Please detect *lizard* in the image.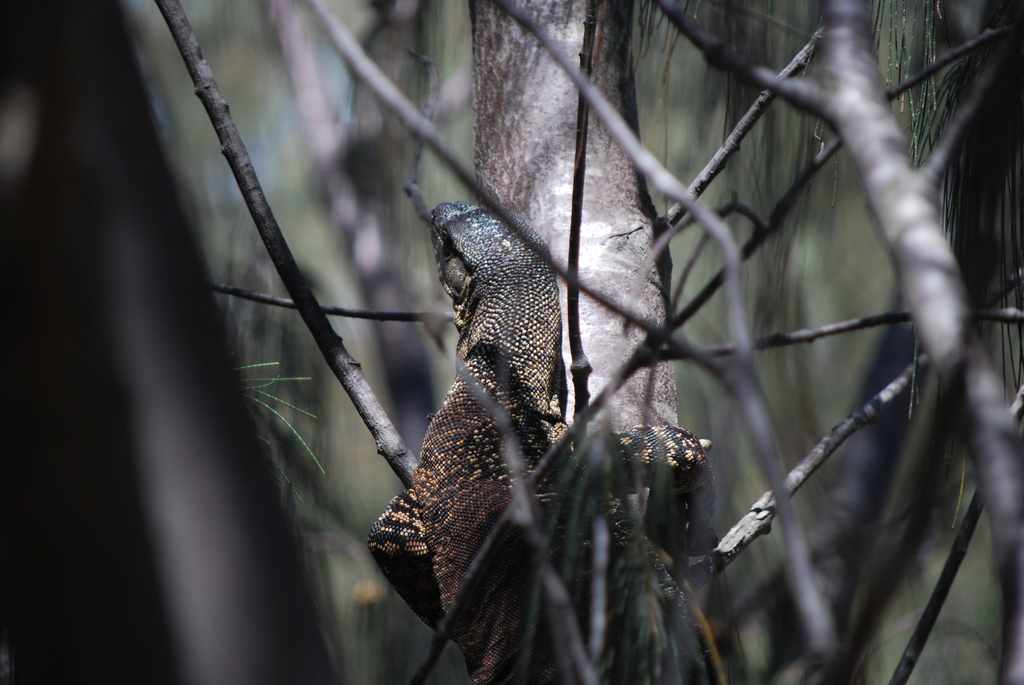
l=384, t=171, r=728, b=648.
